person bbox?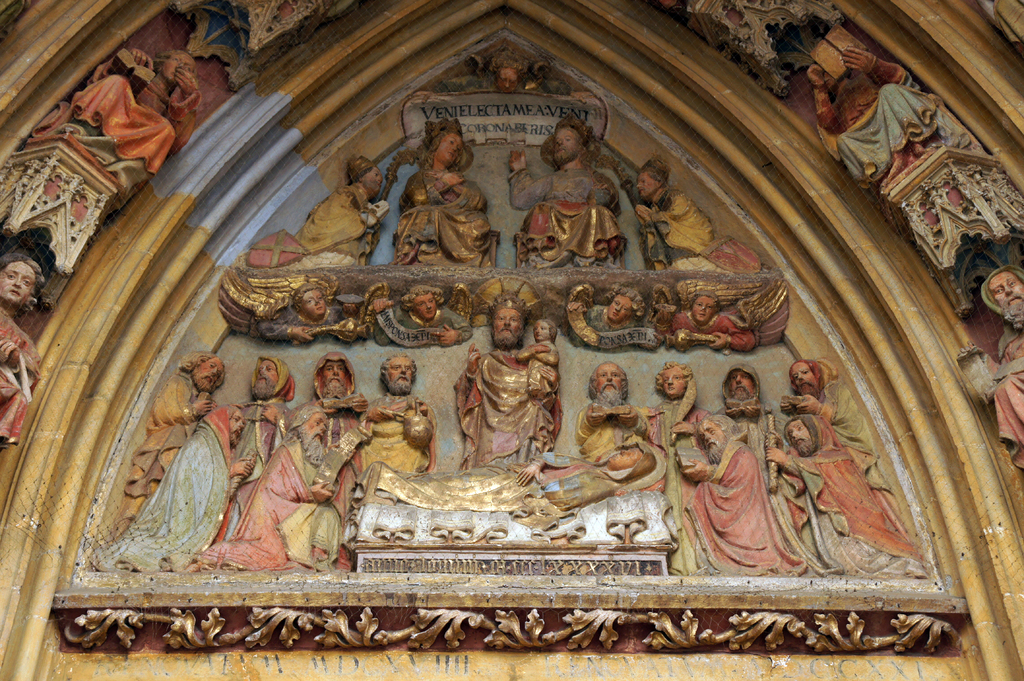
box=[806, 26, 963, 198]
